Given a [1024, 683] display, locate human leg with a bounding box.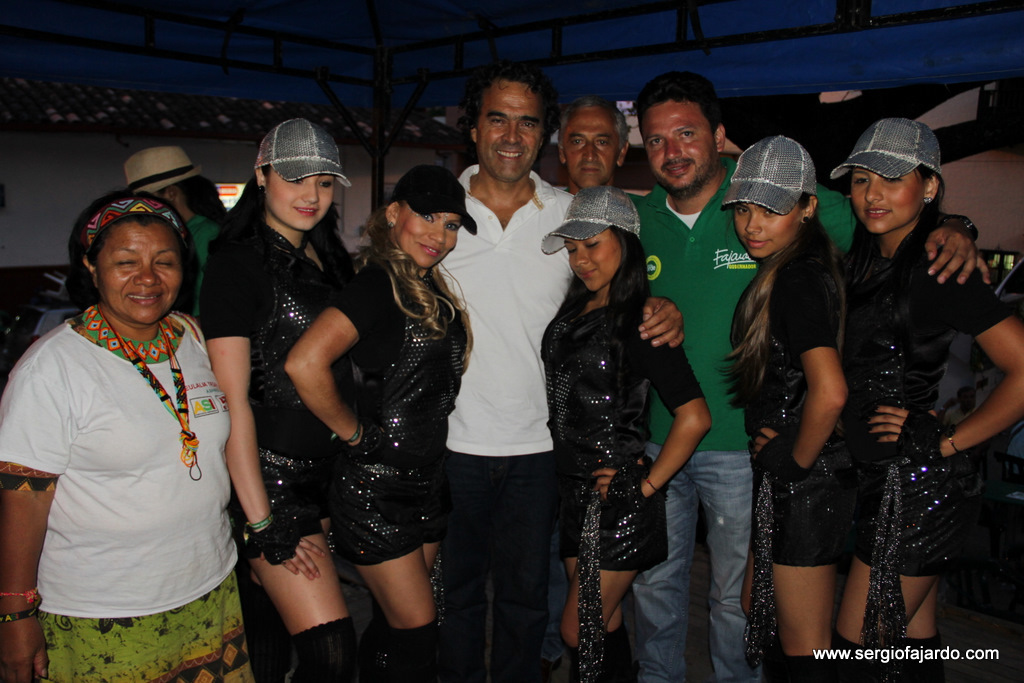
Located: [562,550,633,682].
